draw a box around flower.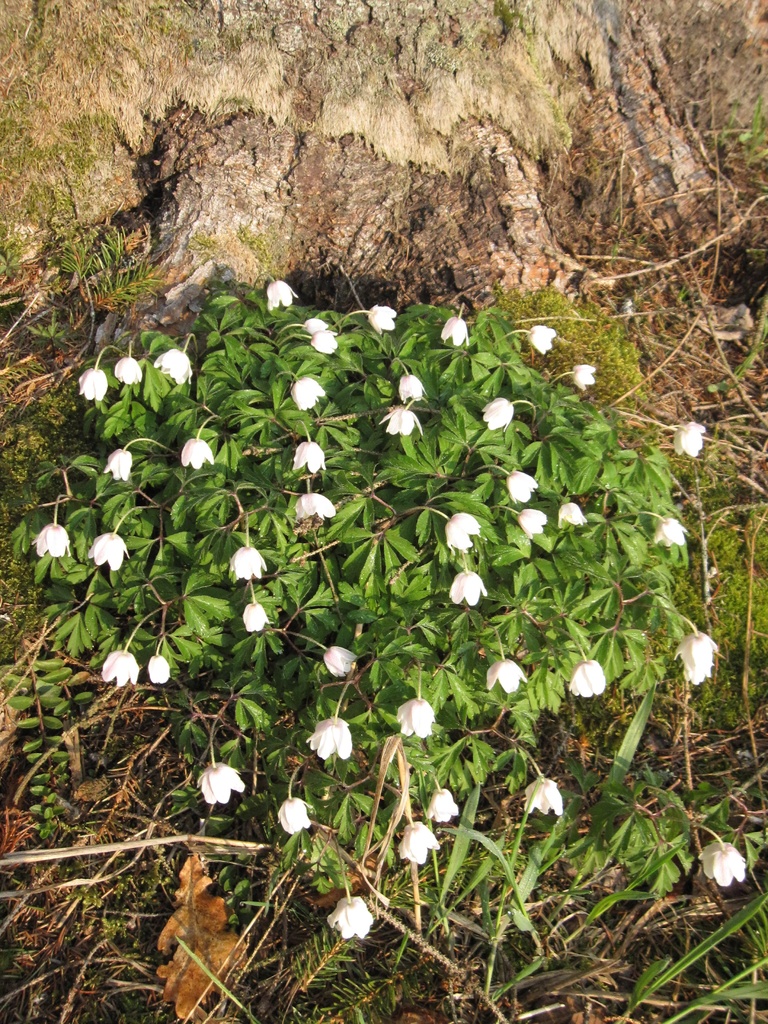
307 330 342 356.
